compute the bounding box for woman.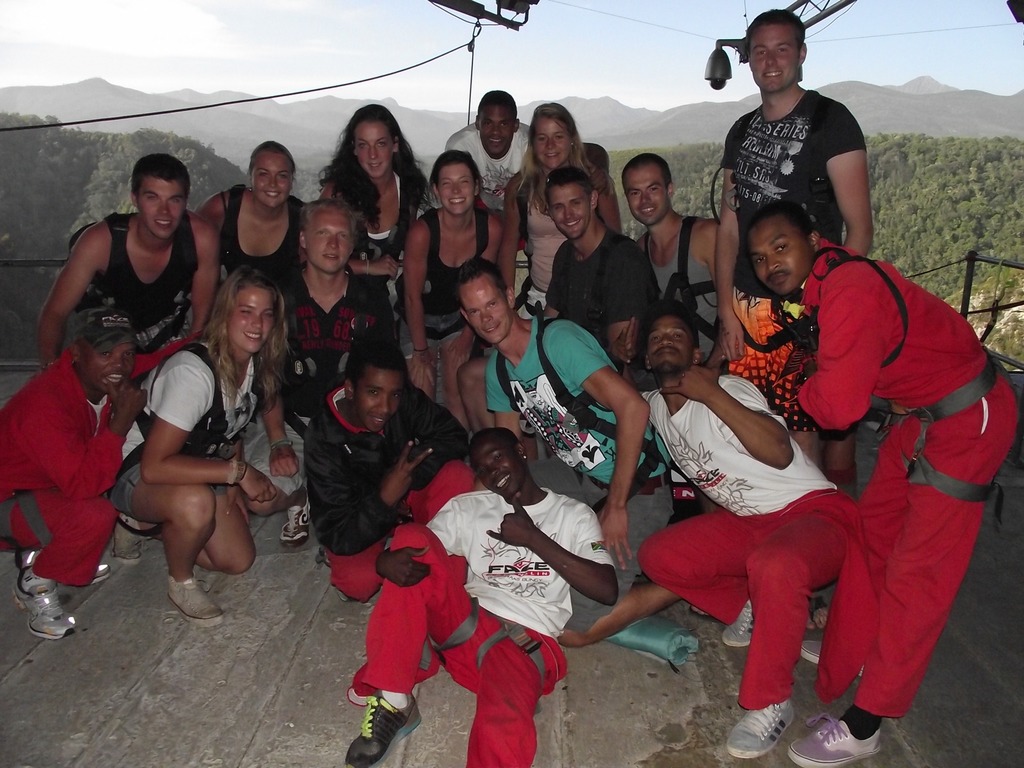
bbox=[312, 103, 428, 333].
